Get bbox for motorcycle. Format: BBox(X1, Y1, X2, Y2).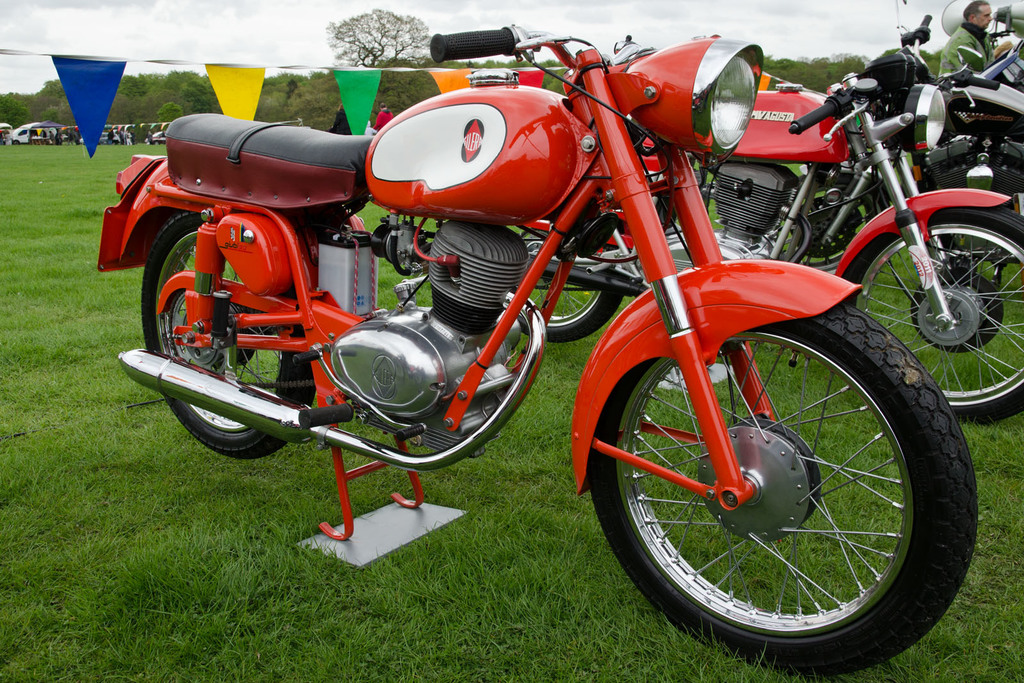
BBox(915, 84, 1023, 202).
